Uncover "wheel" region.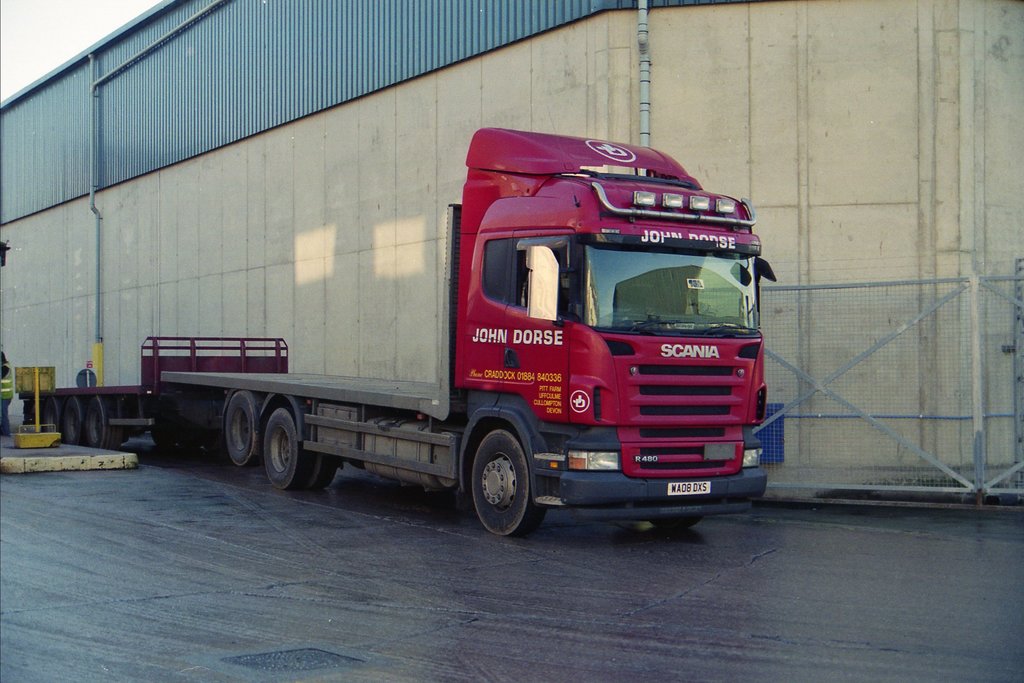
Uncovered: [x1=177, y1=425, x2=204, y2=448].
